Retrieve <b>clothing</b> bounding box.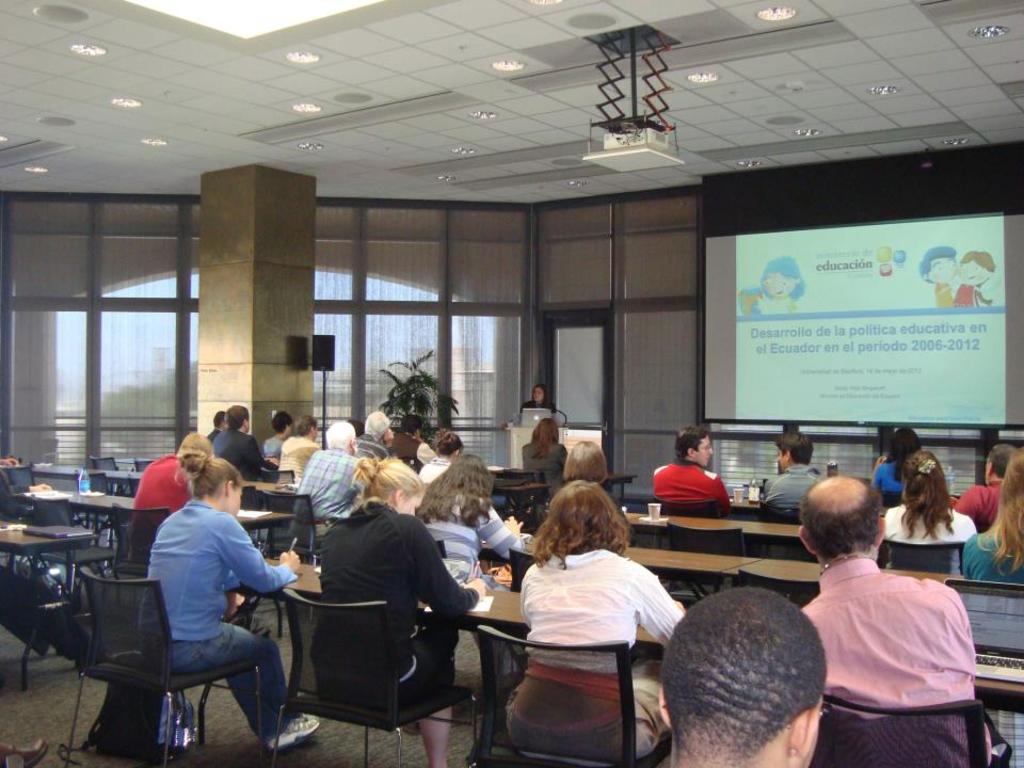
Bounding box: {"left": 207, "top": 428, "right": 225, "bottom": 441}.
